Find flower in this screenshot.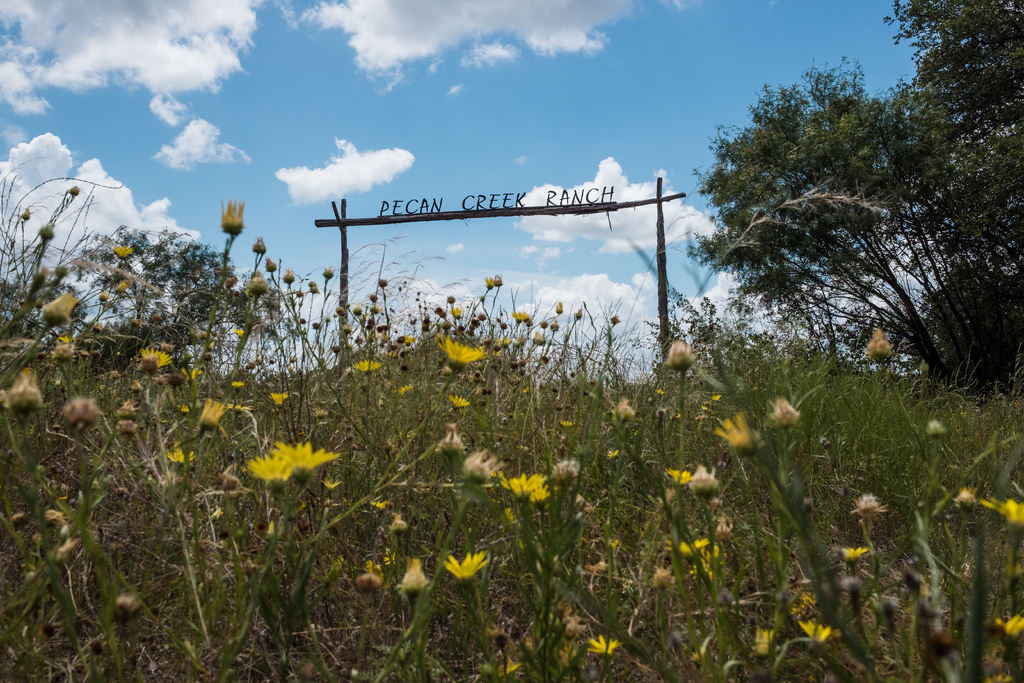
The bounding box for flower is crop(273, 438, 342, 482).
